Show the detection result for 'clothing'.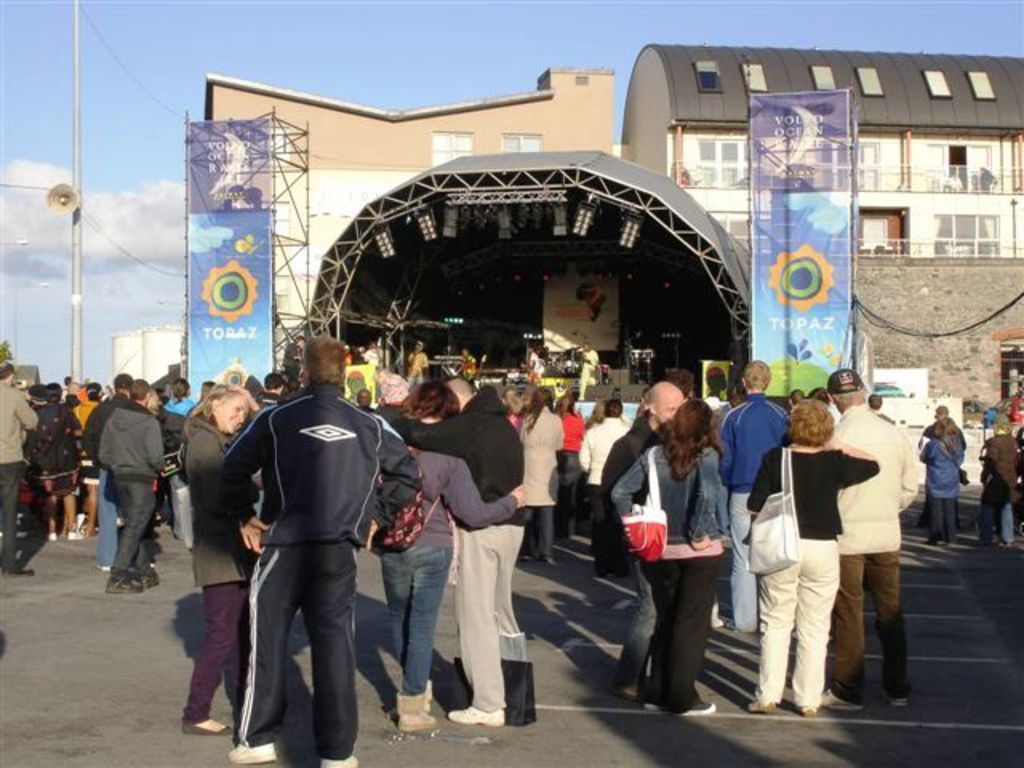
crop(515, 402, 558, 547).
